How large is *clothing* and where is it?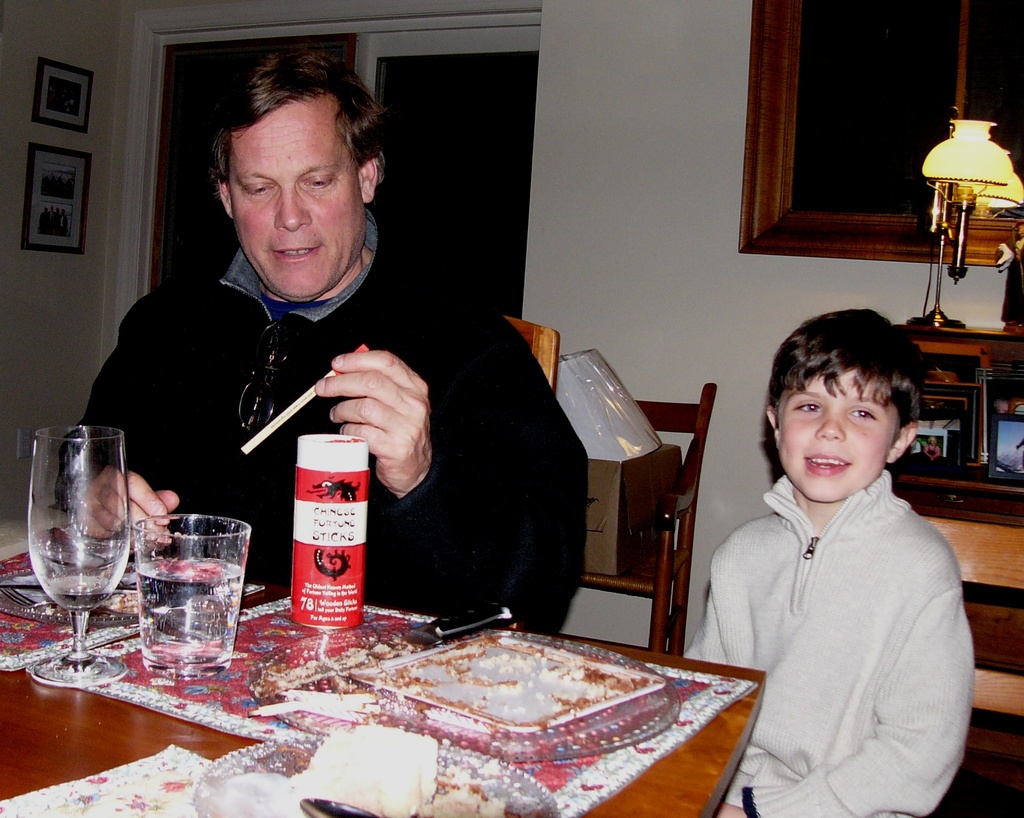
Bounding box: [x1=703, y1=412, x2=973, y2=805].
